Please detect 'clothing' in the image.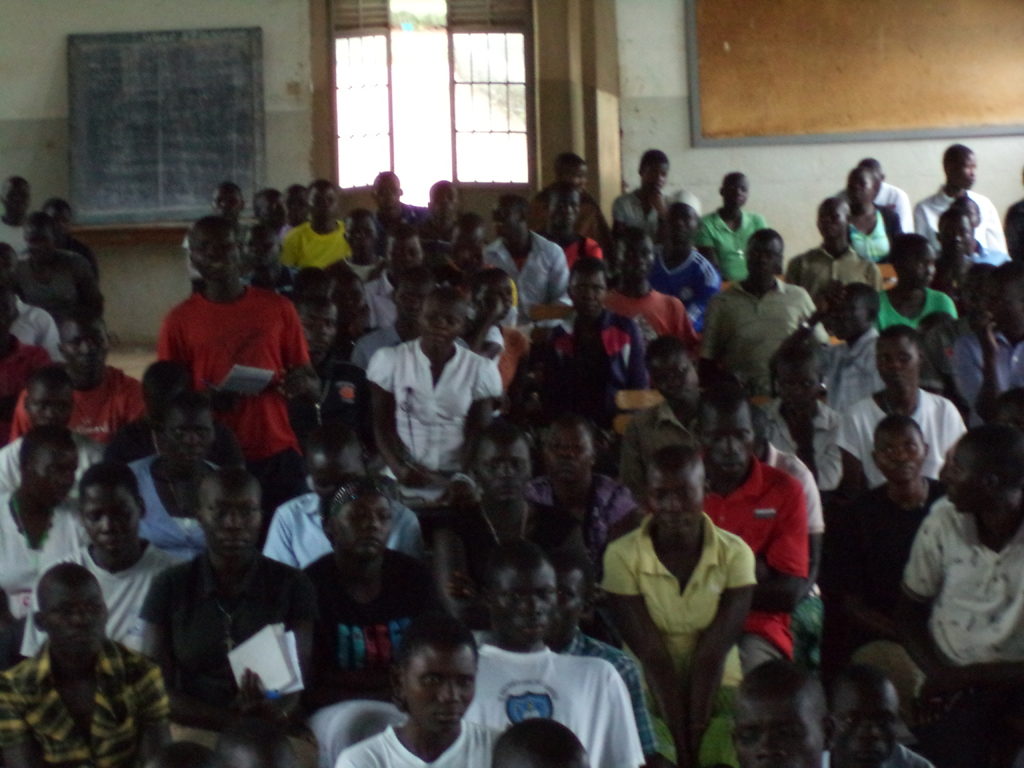
l=474, t=639, r=644, b=767.
